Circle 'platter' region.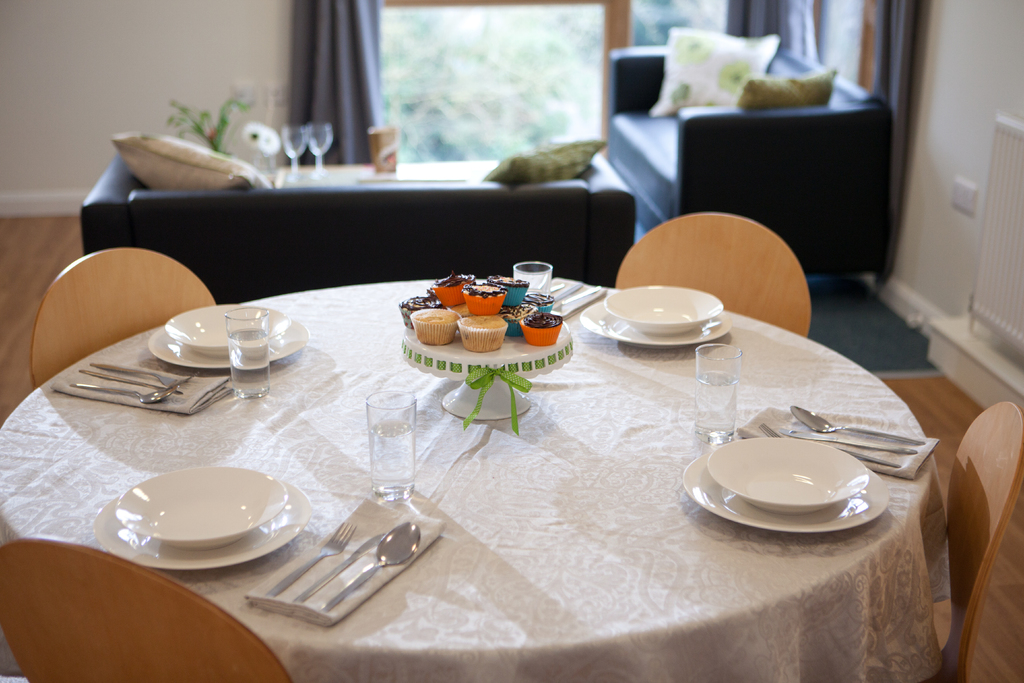
Region: Rect(144, 306, 305, 372).
